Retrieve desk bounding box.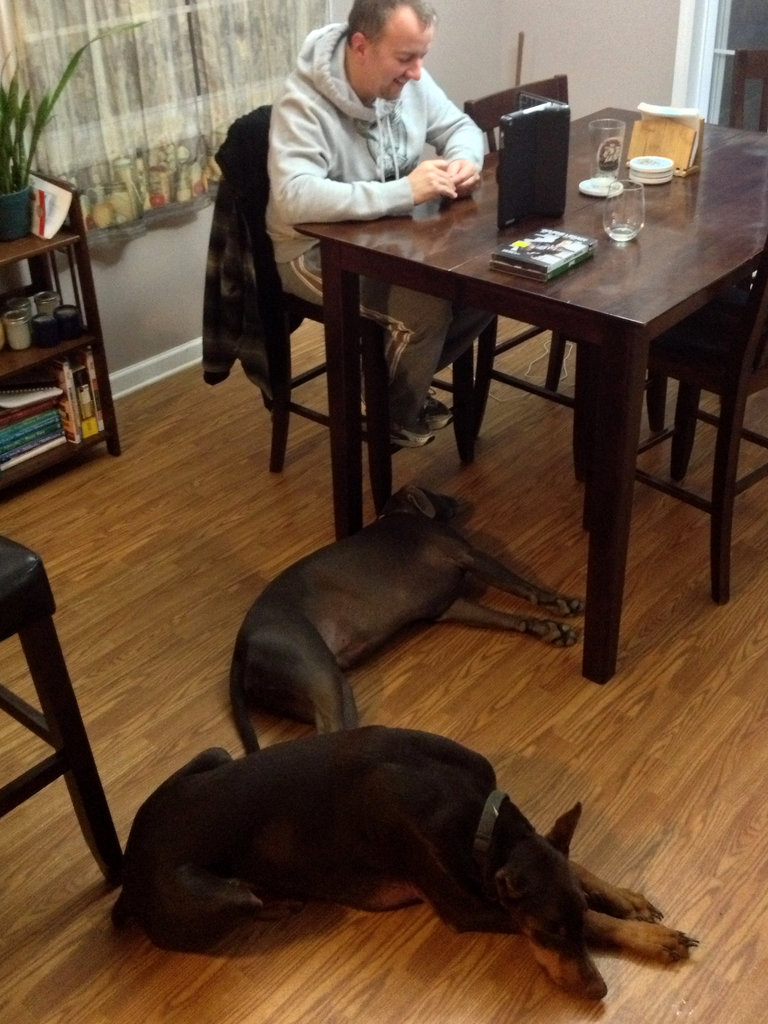
Bounding box: l=0, t=159, r=123, b=501.
